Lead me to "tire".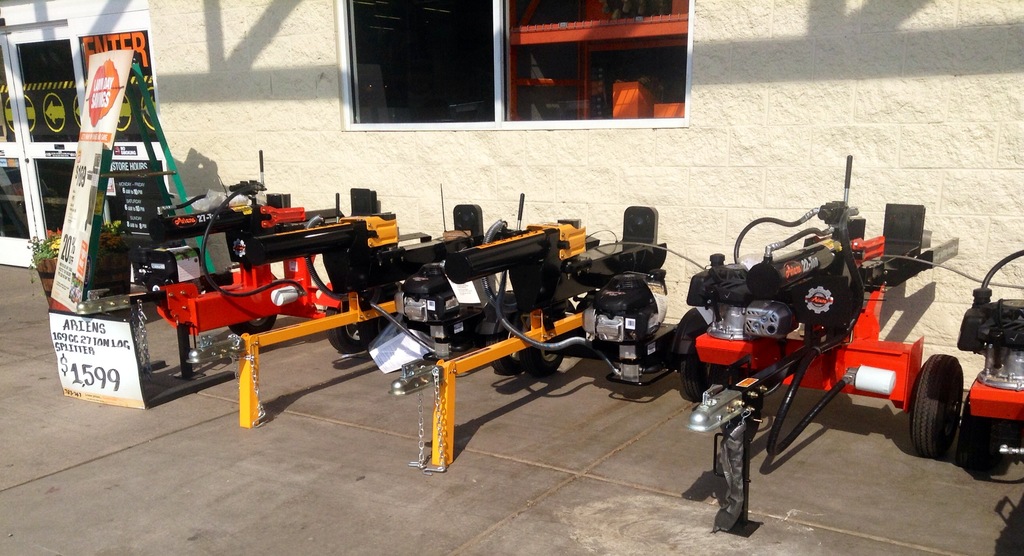
Lead to [left=915, top=349, right=979, bottom=459].
